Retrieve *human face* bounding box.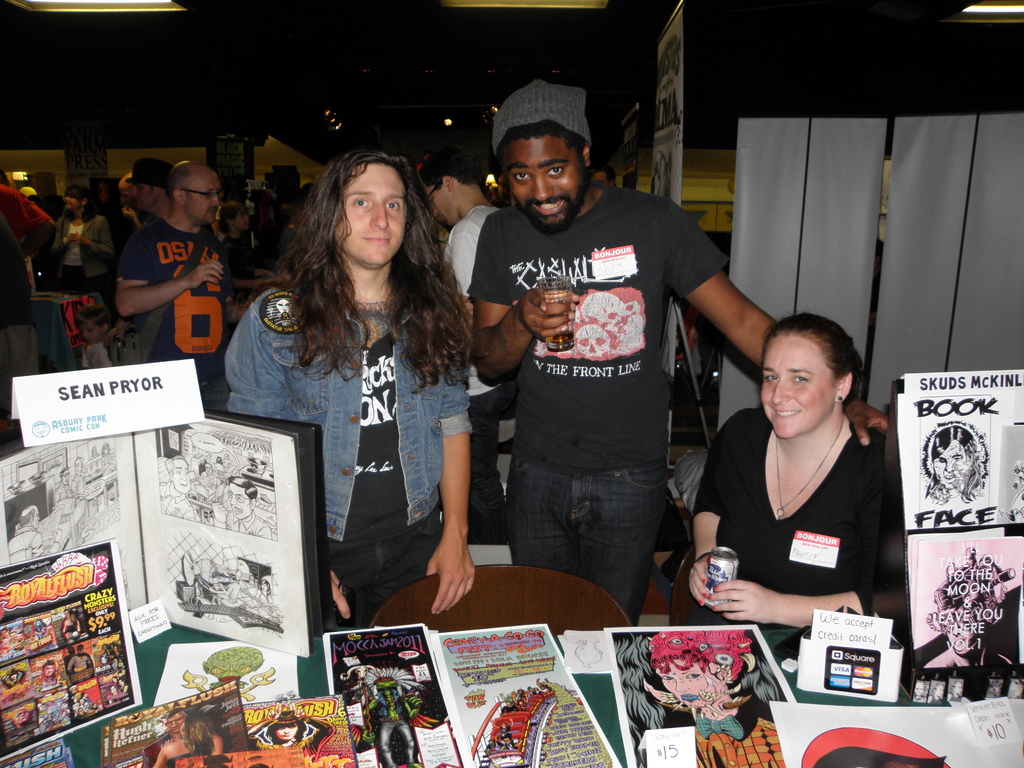
Bounding box: bbox(63, 195, 79, 210).
